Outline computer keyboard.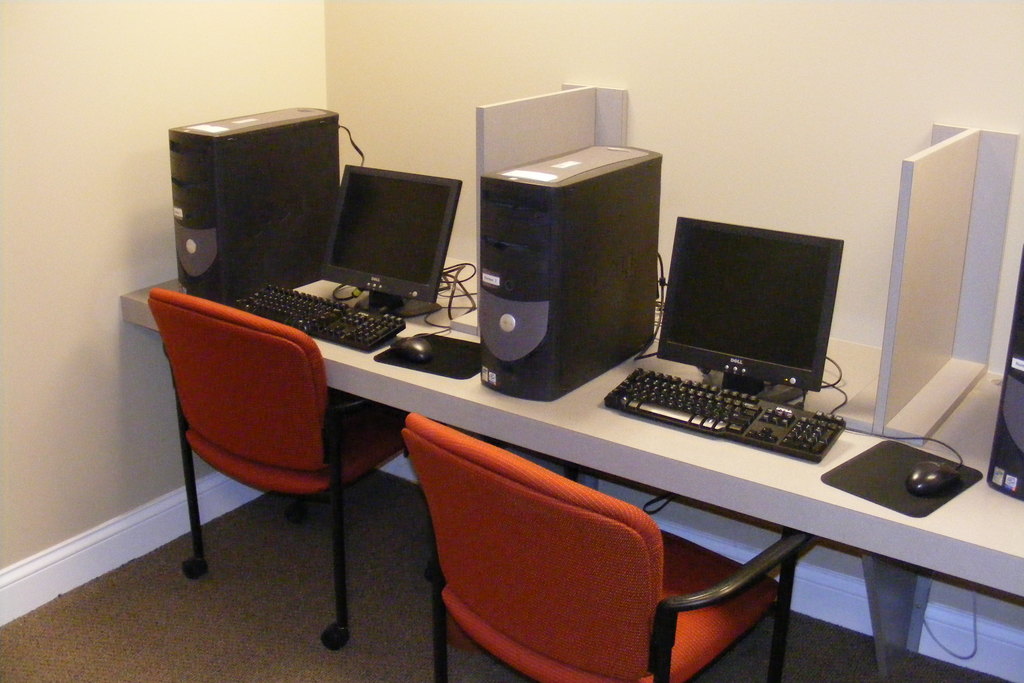
Outline: bbox=(600, 363, 846, 463).
